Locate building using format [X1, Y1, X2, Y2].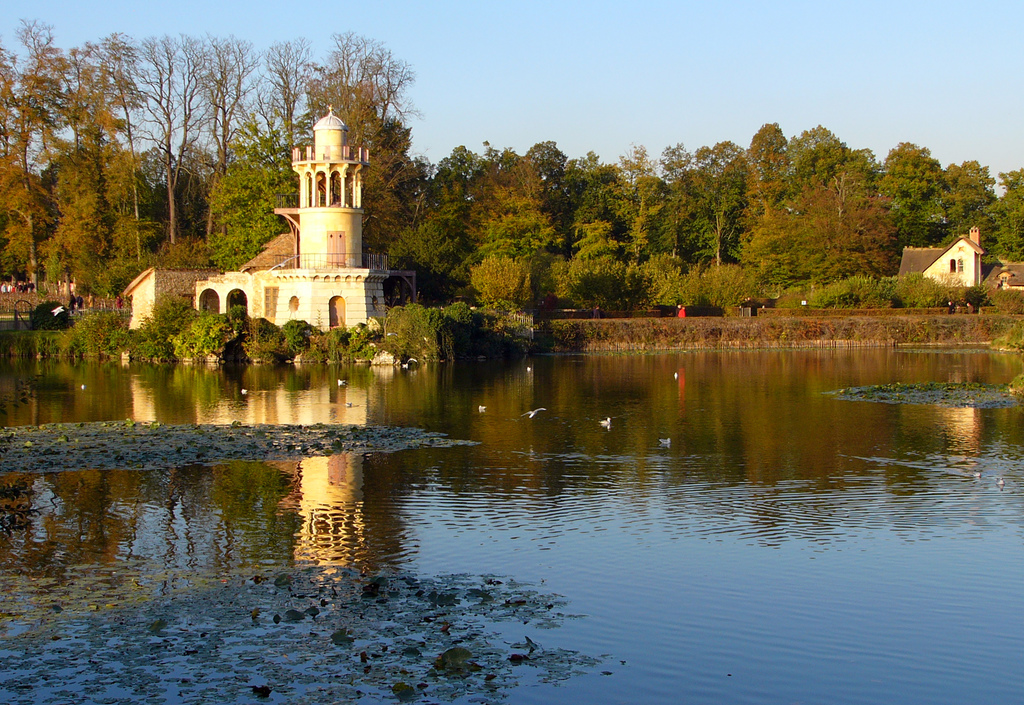
[195, 108, 388, 326].
